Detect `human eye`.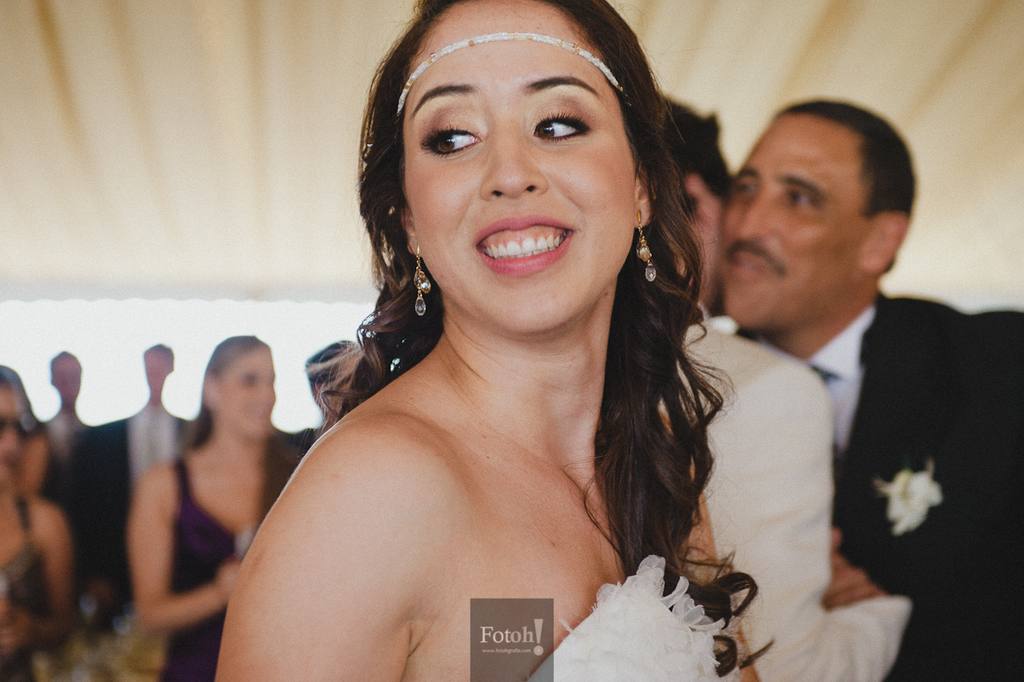
Detected at 522,100,594,150.
